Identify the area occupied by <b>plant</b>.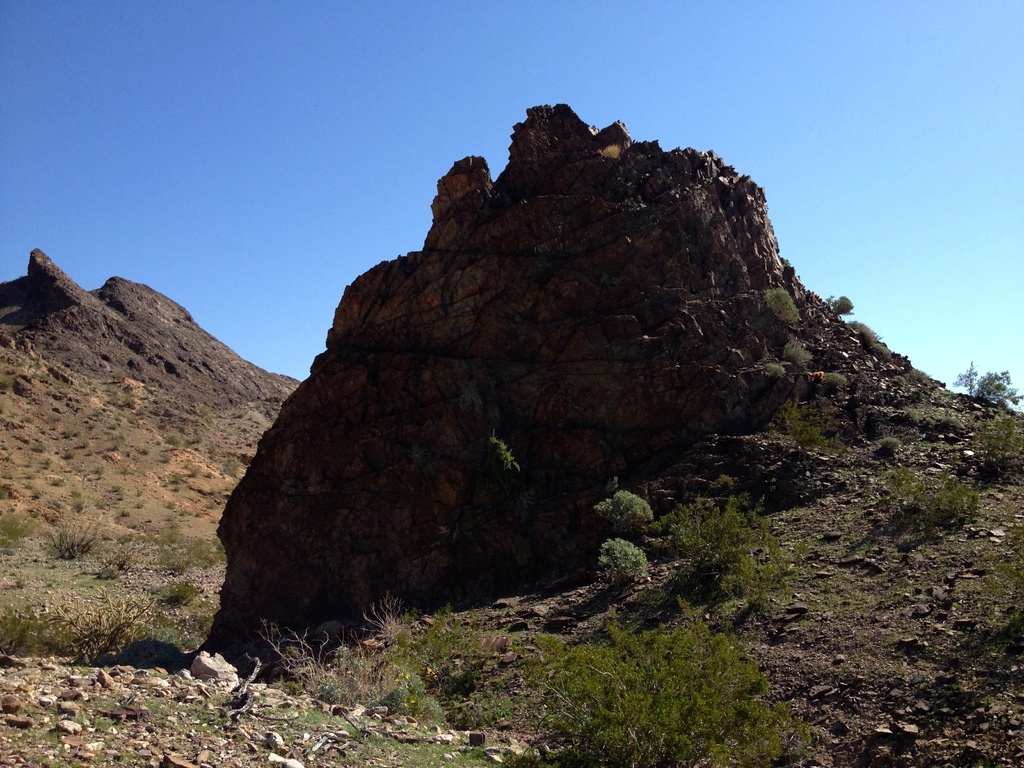
Area: crop(388, 598, 477, 675).
